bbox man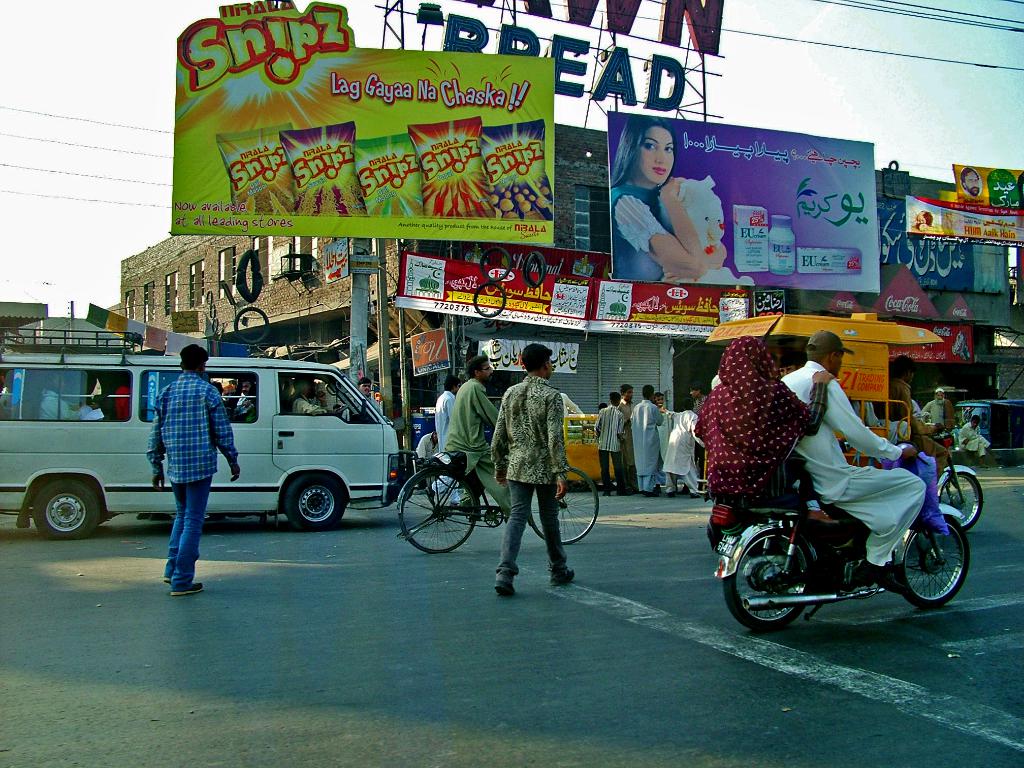
BBox(594, 396, 627, 494)
